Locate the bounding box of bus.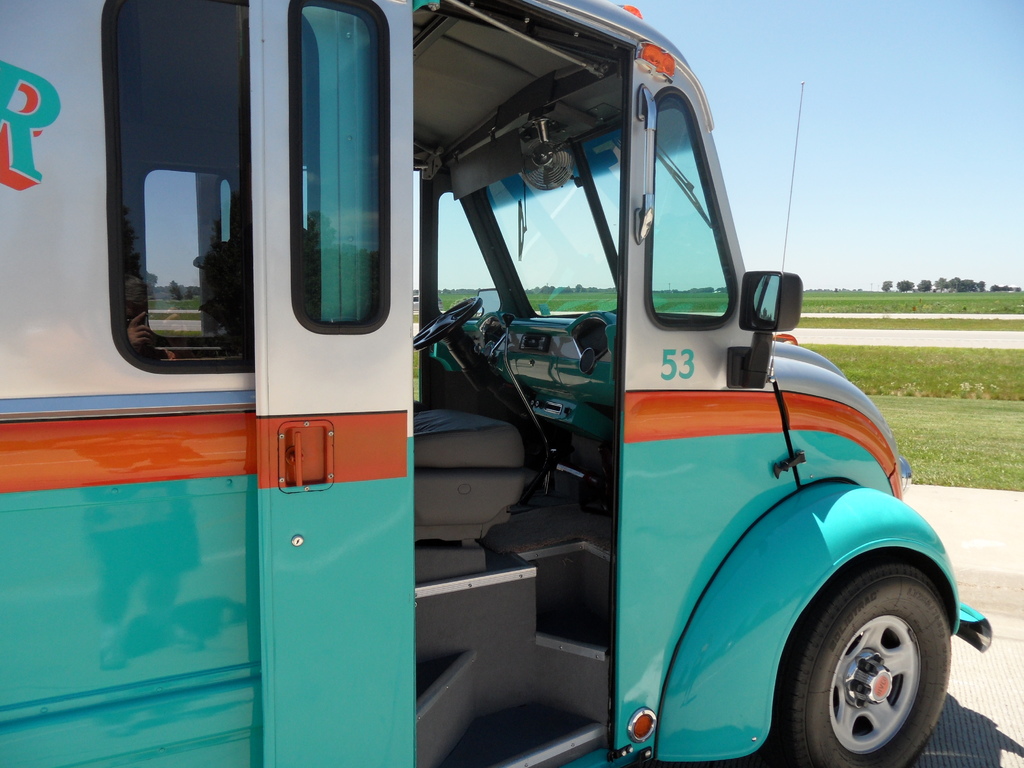
Bounding box: box(0, 0, 988, 767).
